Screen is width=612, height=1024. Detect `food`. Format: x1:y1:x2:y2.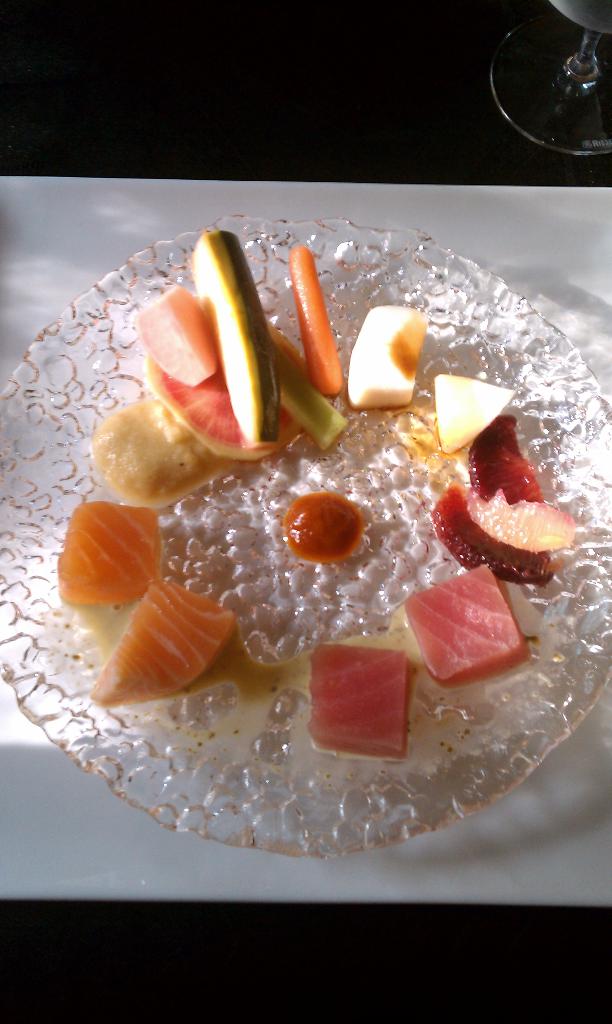
90:578:239:707.
